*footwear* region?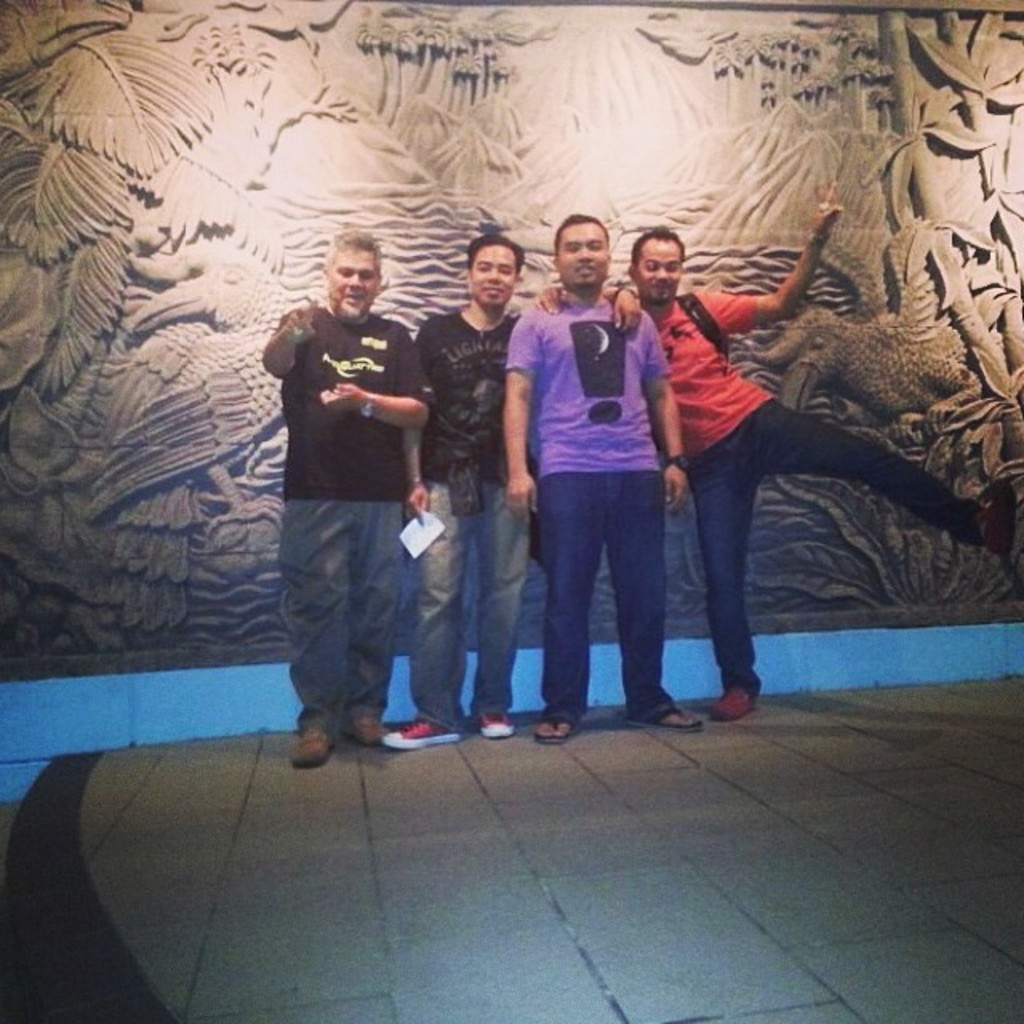
[left=347, top=715, right=386, bottom=746]
